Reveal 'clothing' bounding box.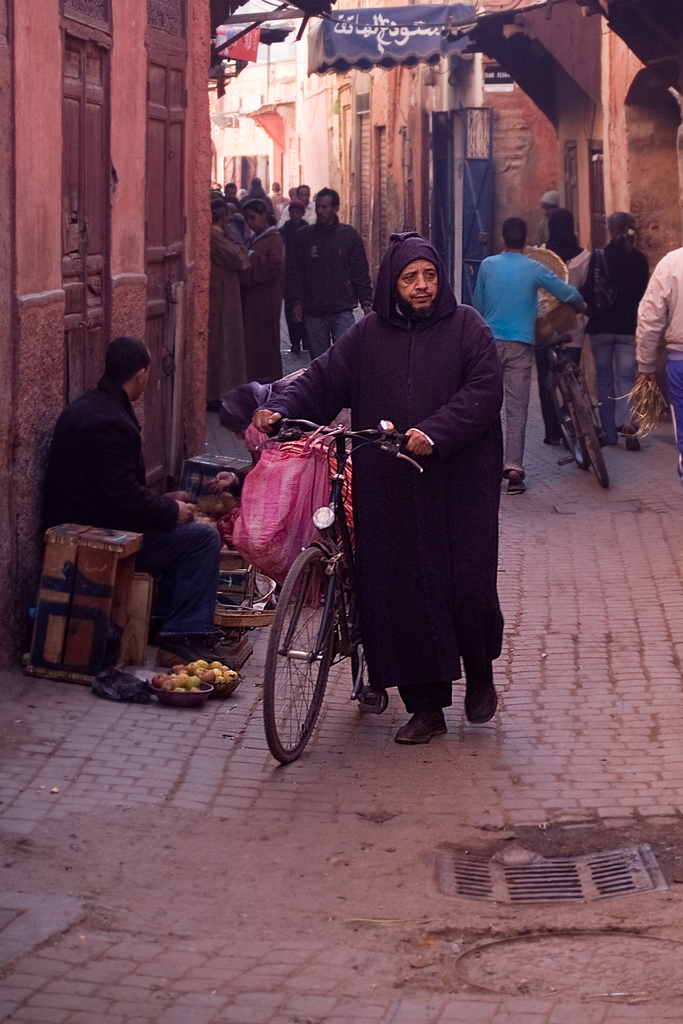
Revealed: locate(33, 371, 218, 646).
